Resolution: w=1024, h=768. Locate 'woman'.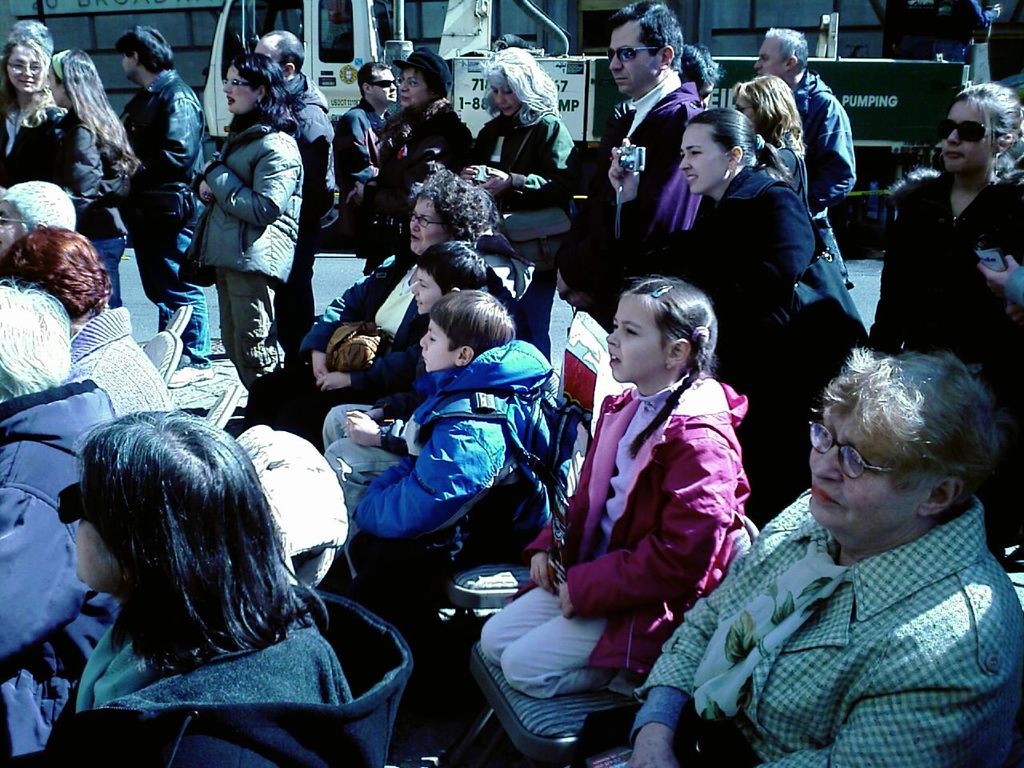
<box>717,73,847,302</box>.
